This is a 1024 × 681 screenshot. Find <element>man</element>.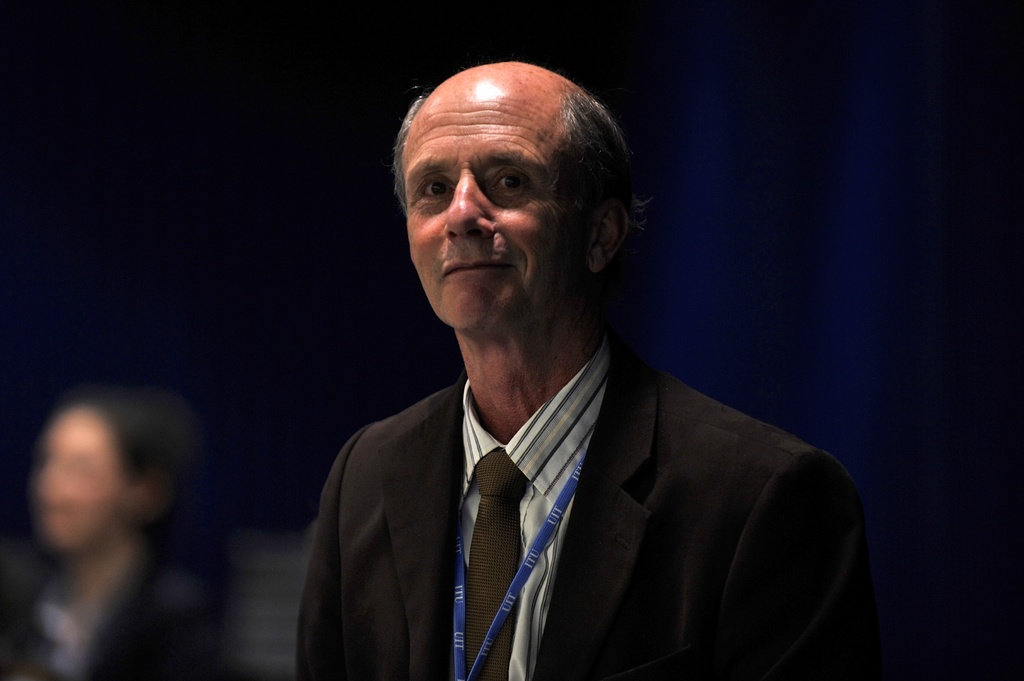
Bounding box: {"left": 304, "top": 46, "right": 860, "bottom": 670}.
